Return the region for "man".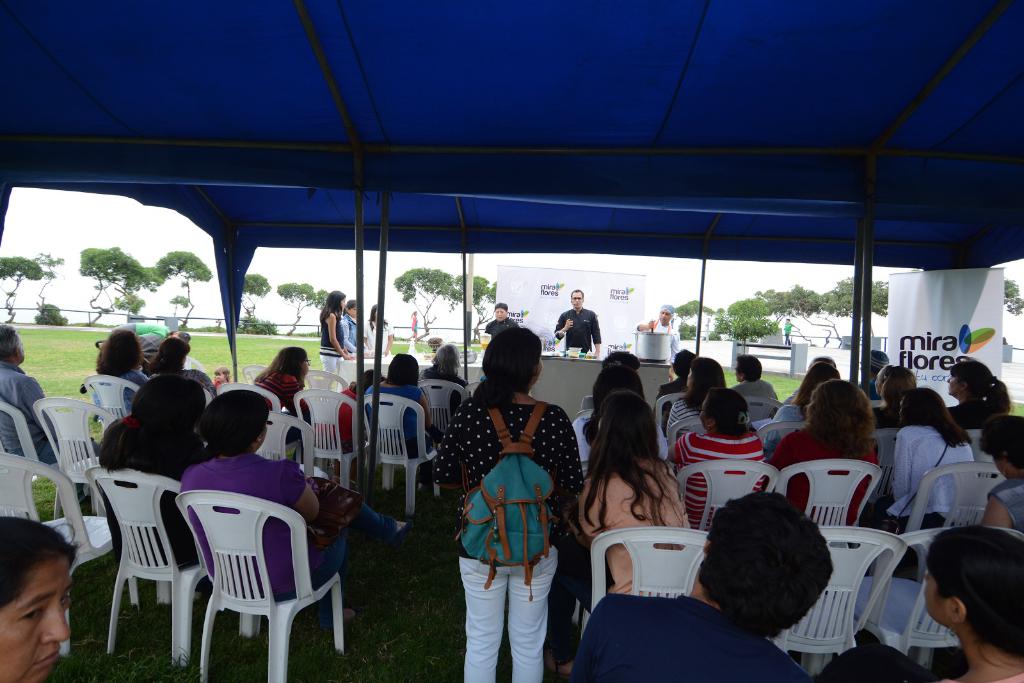
<box>729,353,779,420</box>.
